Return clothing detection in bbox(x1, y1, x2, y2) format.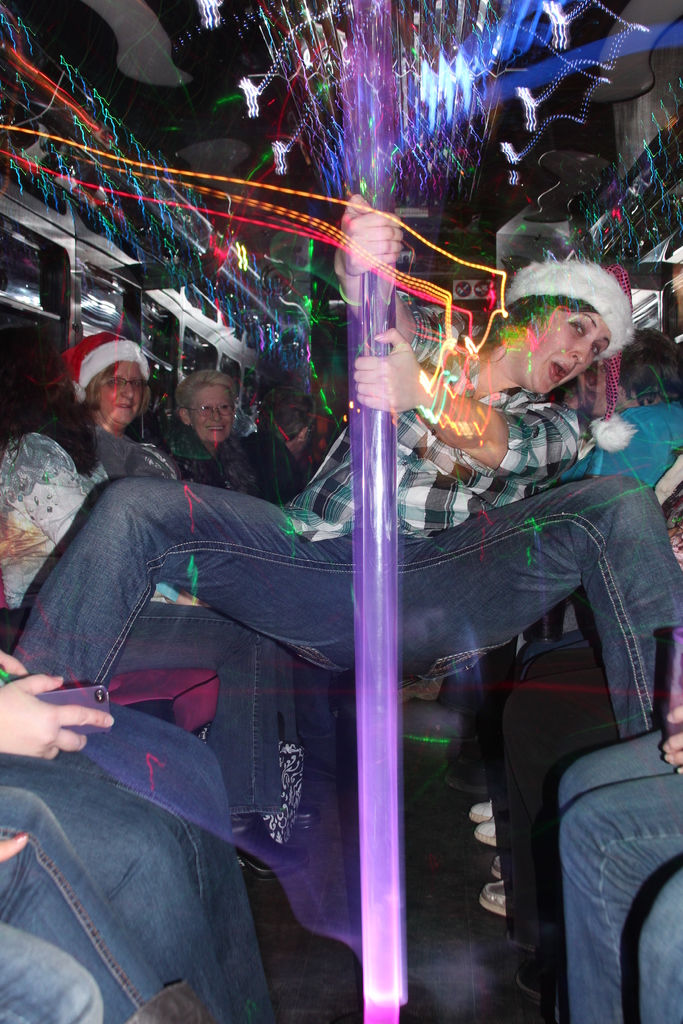
bbox(158, 419, 251, 495).
